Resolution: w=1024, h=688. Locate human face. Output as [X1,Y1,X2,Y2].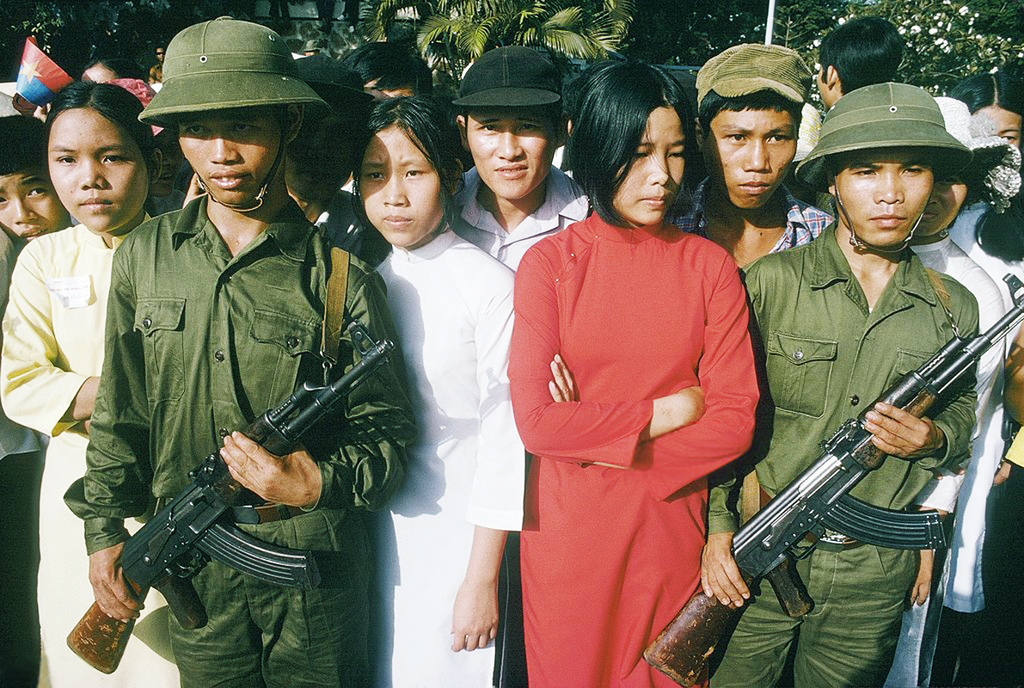
[828,147,927,245].
